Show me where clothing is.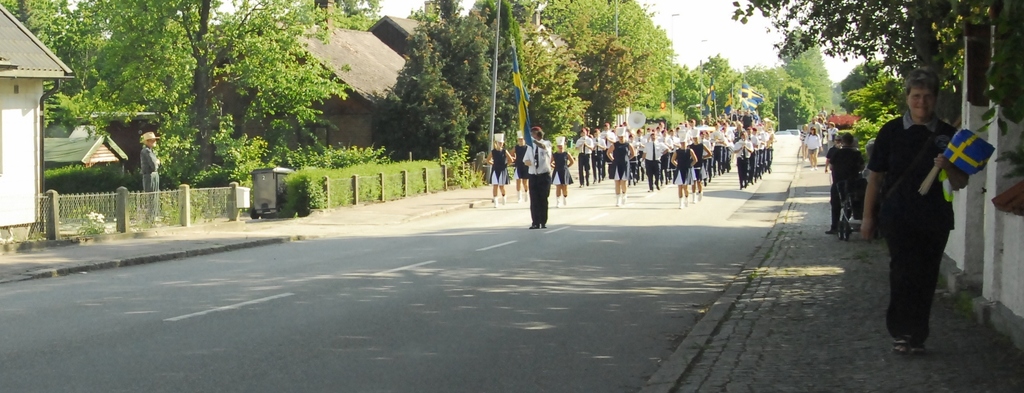
clothing is at Rect(804, 133, 822, 162).
